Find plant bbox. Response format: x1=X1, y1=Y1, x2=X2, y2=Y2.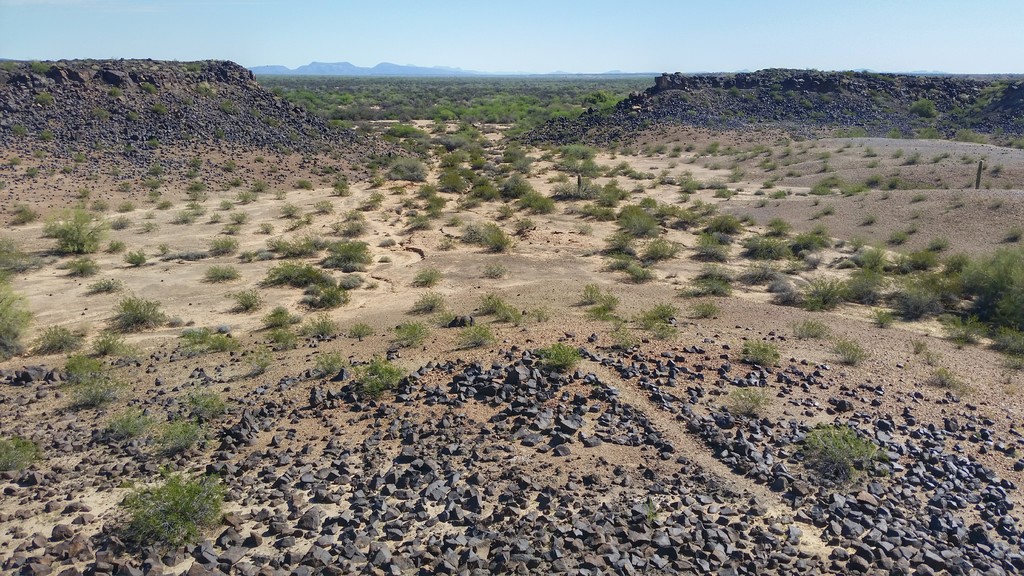
x1=1008, y1=350, x2=1023, y2=374.
